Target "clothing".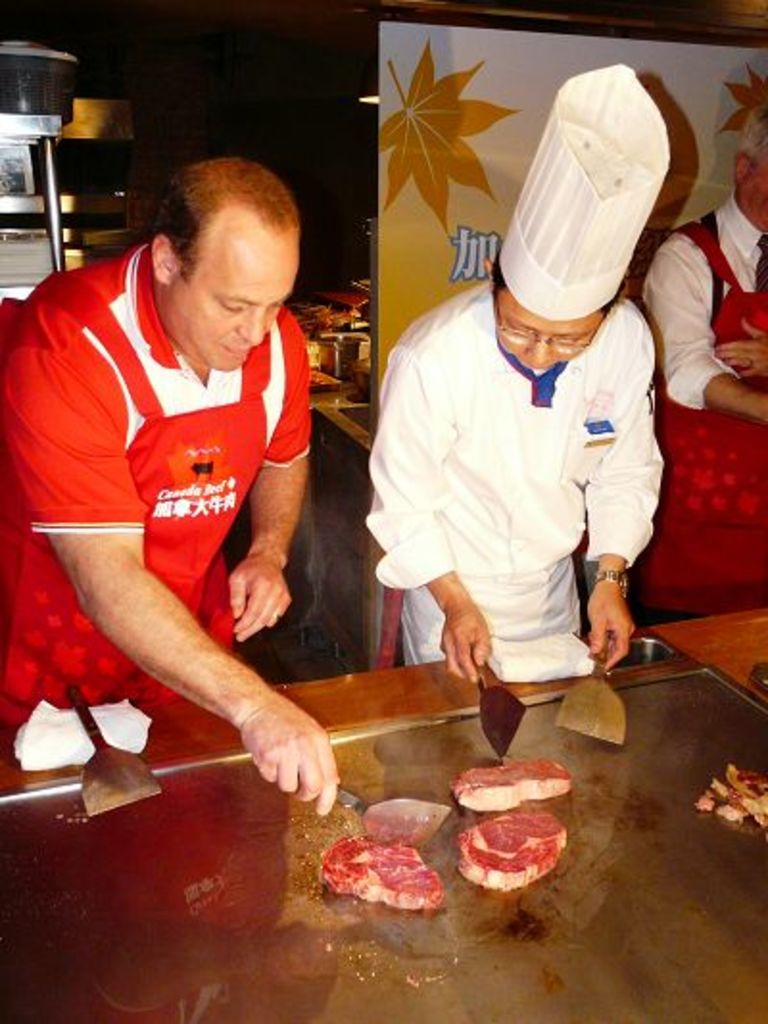
Target region: {"left": 636, "top": 204, "right": 766, "bottom": 611}.
